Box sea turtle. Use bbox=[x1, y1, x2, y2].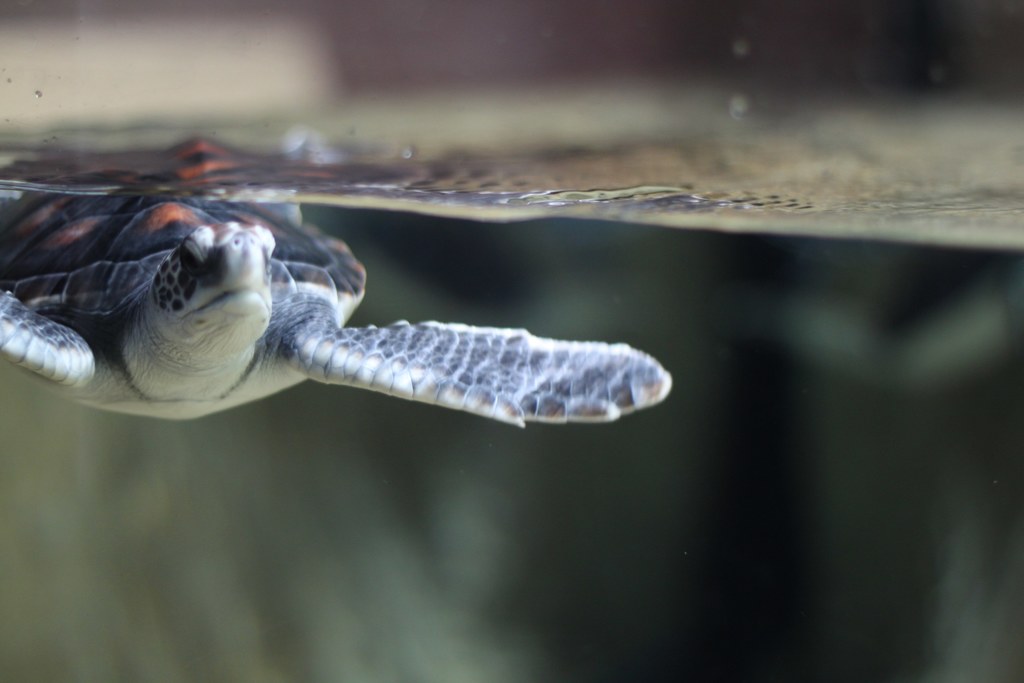
bbox=[0, 178, 676, 436].
